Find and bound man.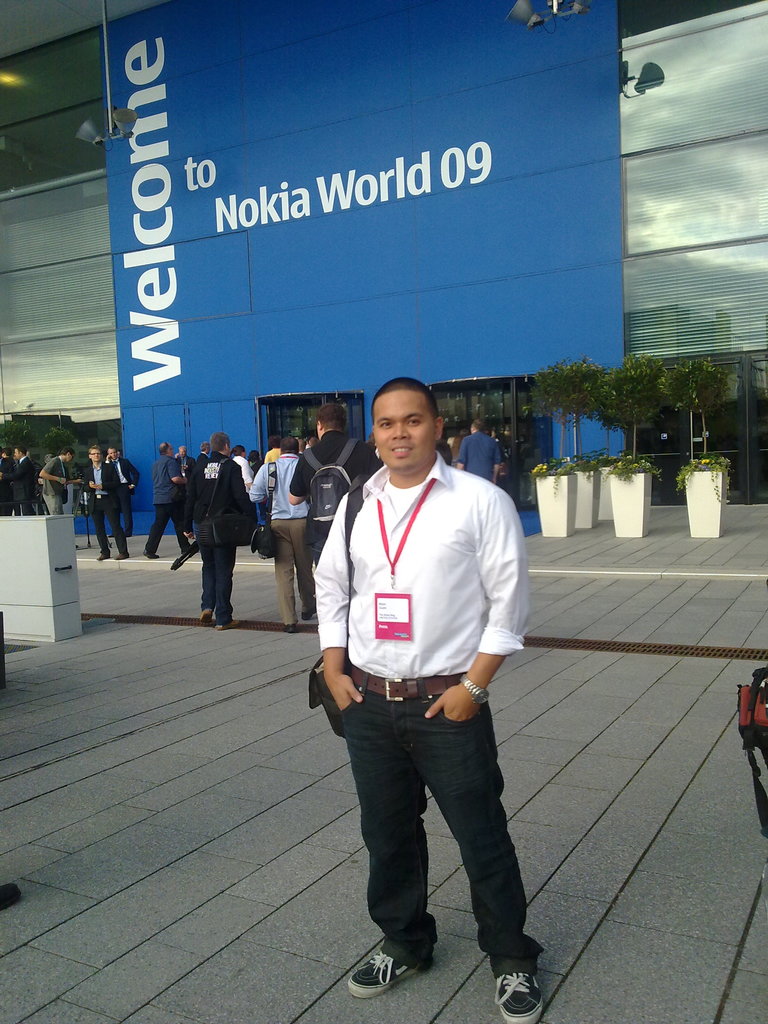
Bound: region(261, 434, 284, 463).
